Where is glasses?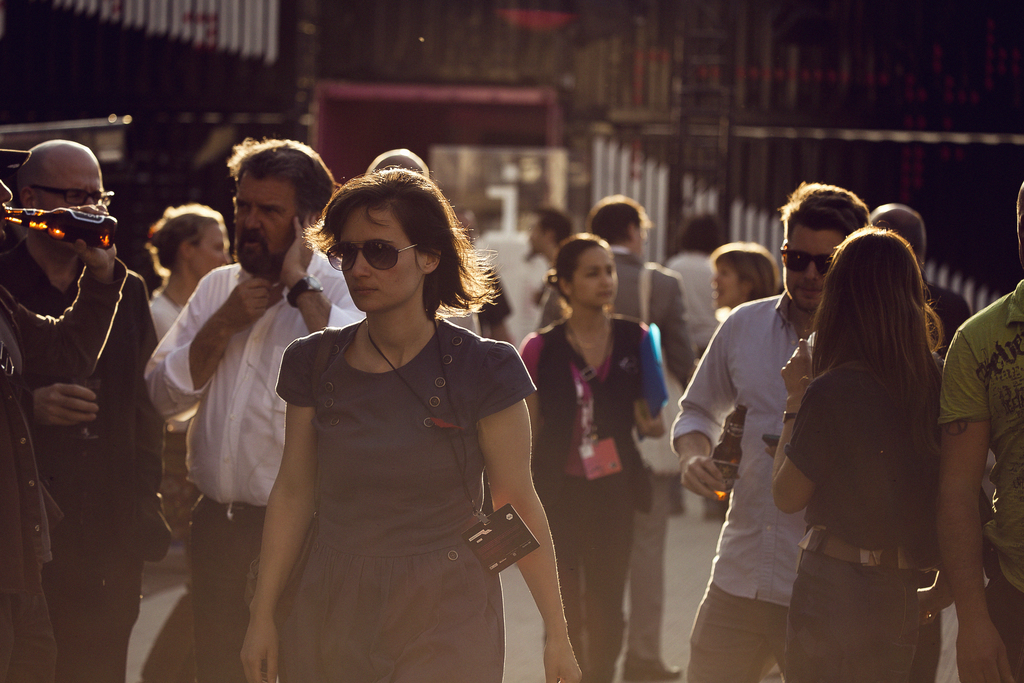
Rect(32, 188, 117, 206).
